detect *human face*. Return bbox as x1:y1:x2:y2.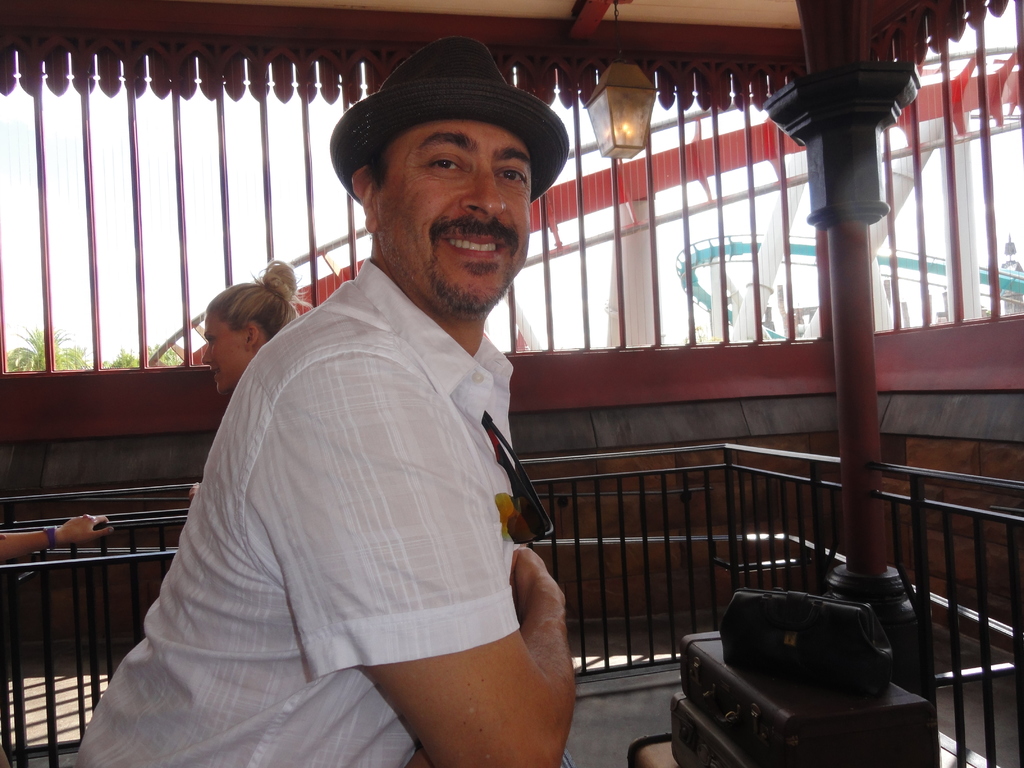
196:314:250:390.
